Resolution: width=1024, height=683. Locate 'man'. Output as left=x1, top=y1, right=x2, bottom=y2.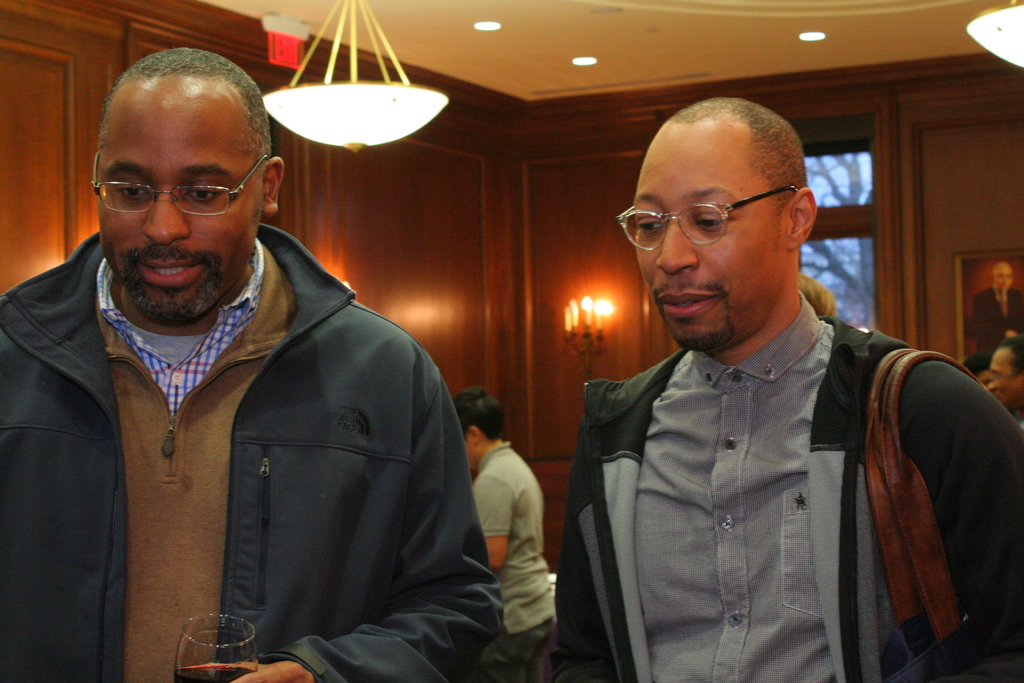
left=451, top=389, right=559, bottom=682.
